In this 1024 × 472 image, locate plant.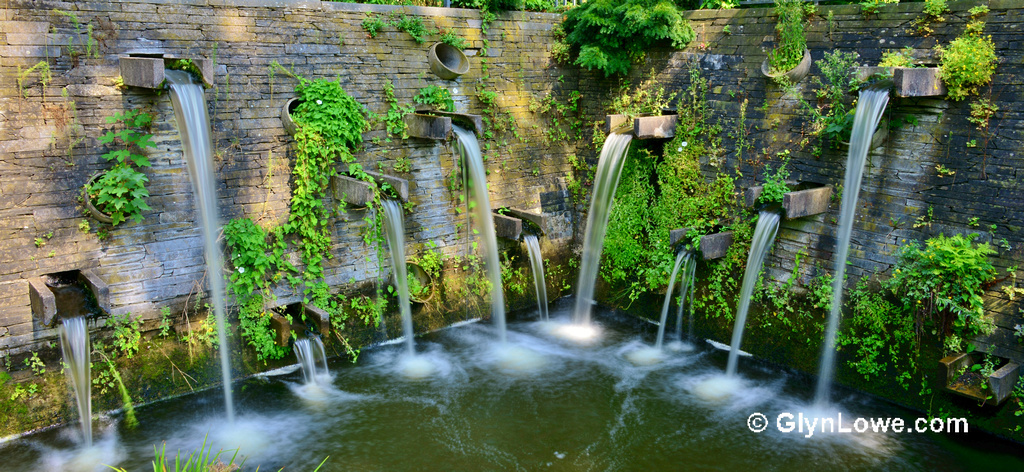
Bounding box: <bbox>720, 2, 728, 6</bbox>.
